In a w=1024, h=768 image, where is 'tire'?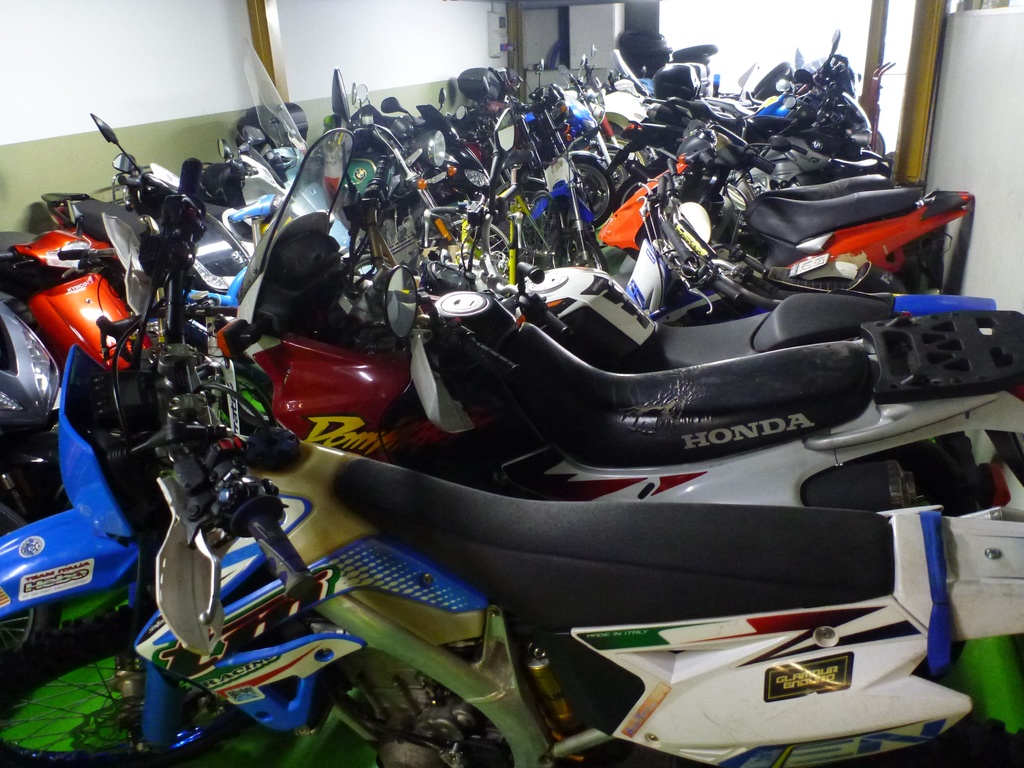
{"left": 520, "top": 189, "right": 563, "bottom": 270}.
